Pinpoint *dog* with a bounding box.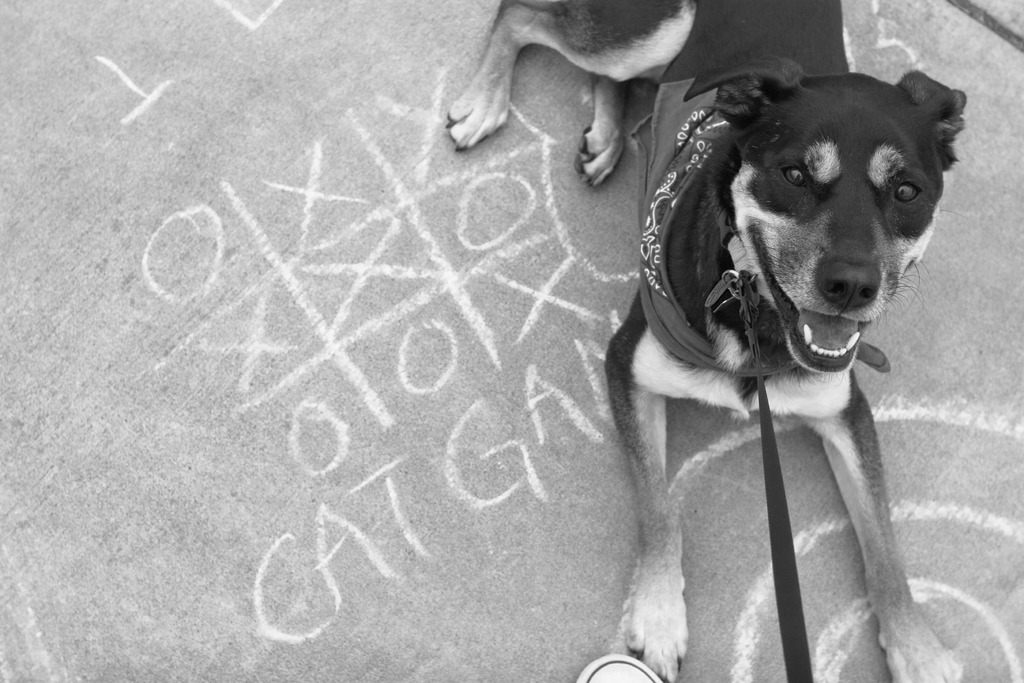
<region>447, 0, 977, 682</region>.
